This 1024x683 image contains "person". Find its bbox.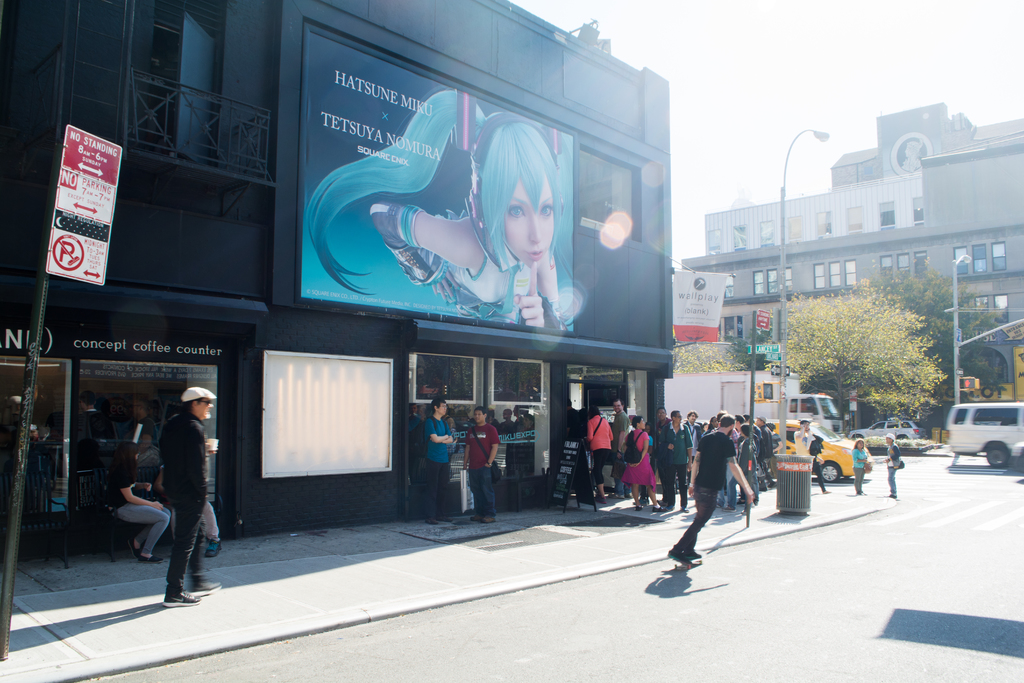
<box>880,434,900,502</box>.
